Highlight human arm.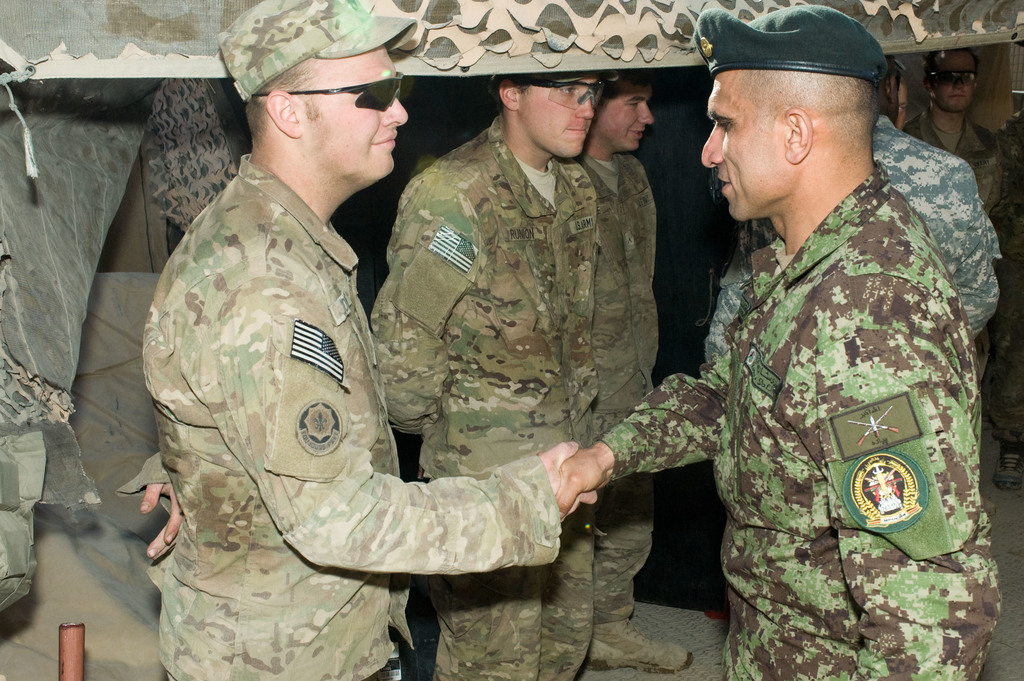
Highlighted region: box(260, 338, 602, 632).
